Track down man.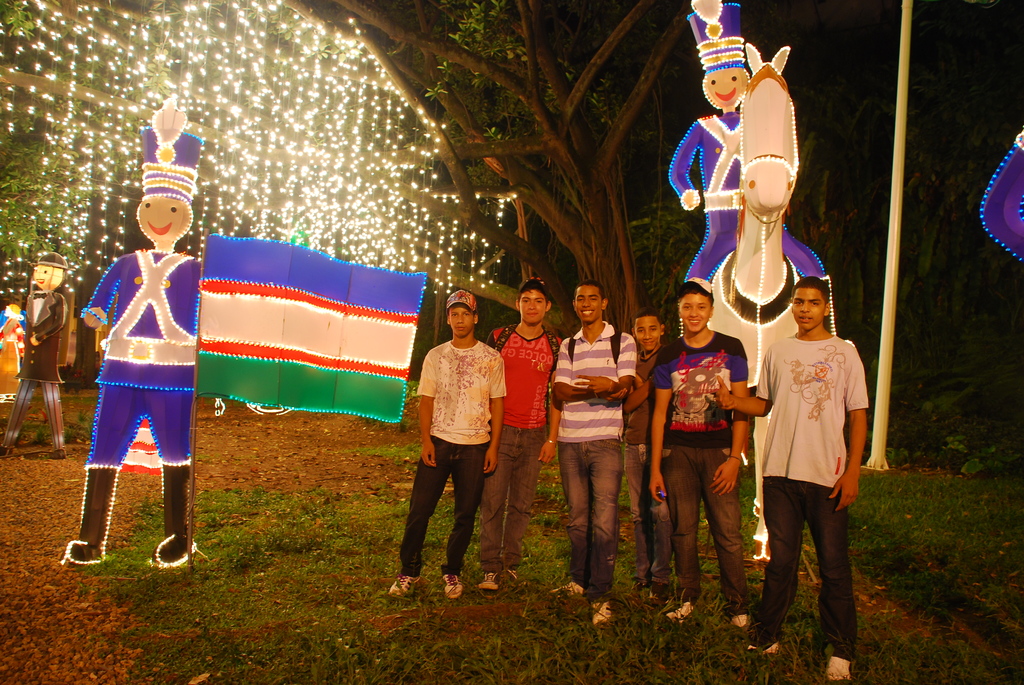
Tracked to 383/290/512/607.
